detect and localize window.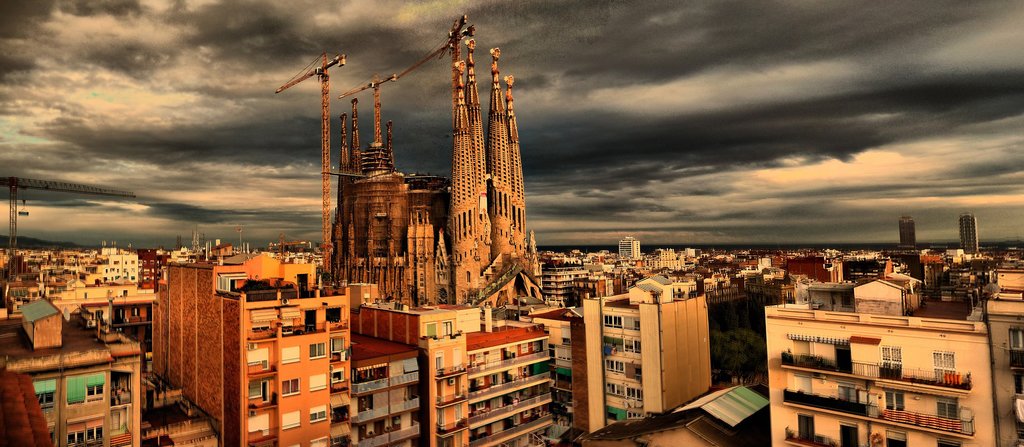
Localized at crop(532, 342, 541, 352).
